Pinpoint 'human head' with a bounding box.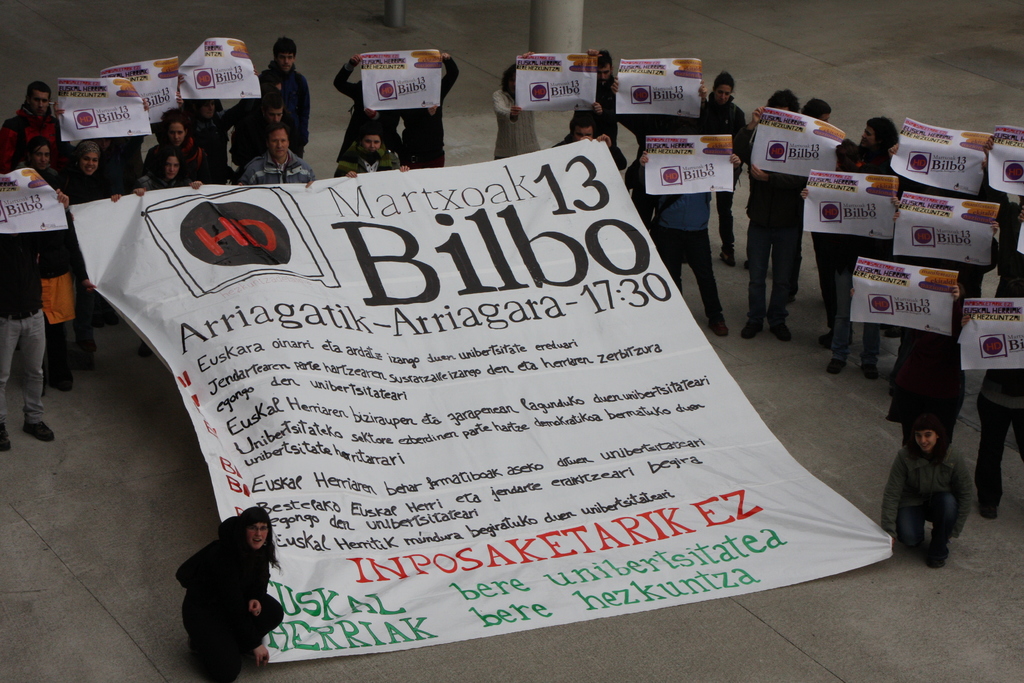
region(909, 416, 942, 452).
